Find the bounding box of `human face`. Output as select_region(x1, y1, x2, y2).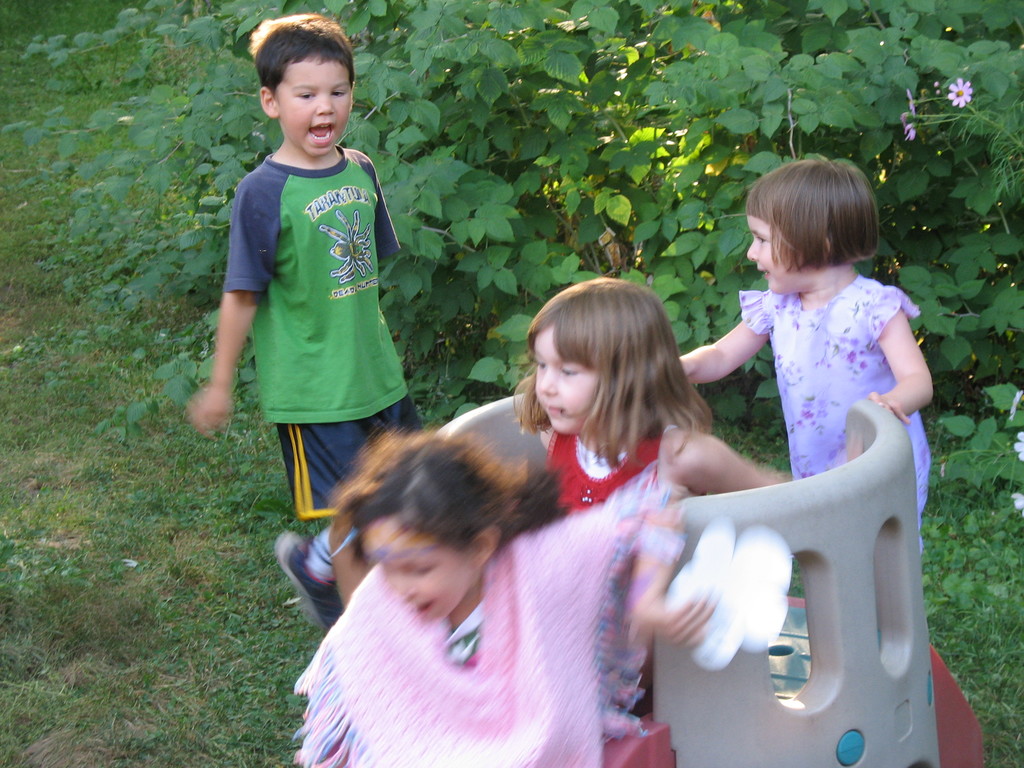
select_region(748, 213, 808, 296).
